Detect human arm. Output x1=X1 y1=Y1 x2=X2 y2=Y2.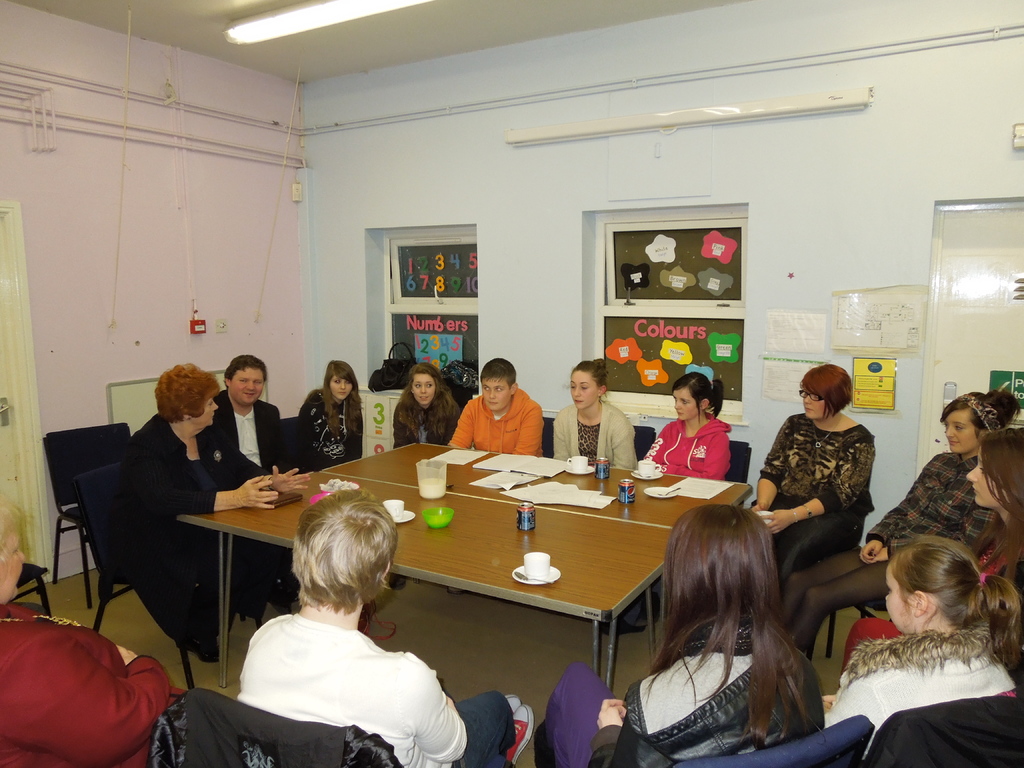
x1=860 y1=452 x2=938 y2=563.
